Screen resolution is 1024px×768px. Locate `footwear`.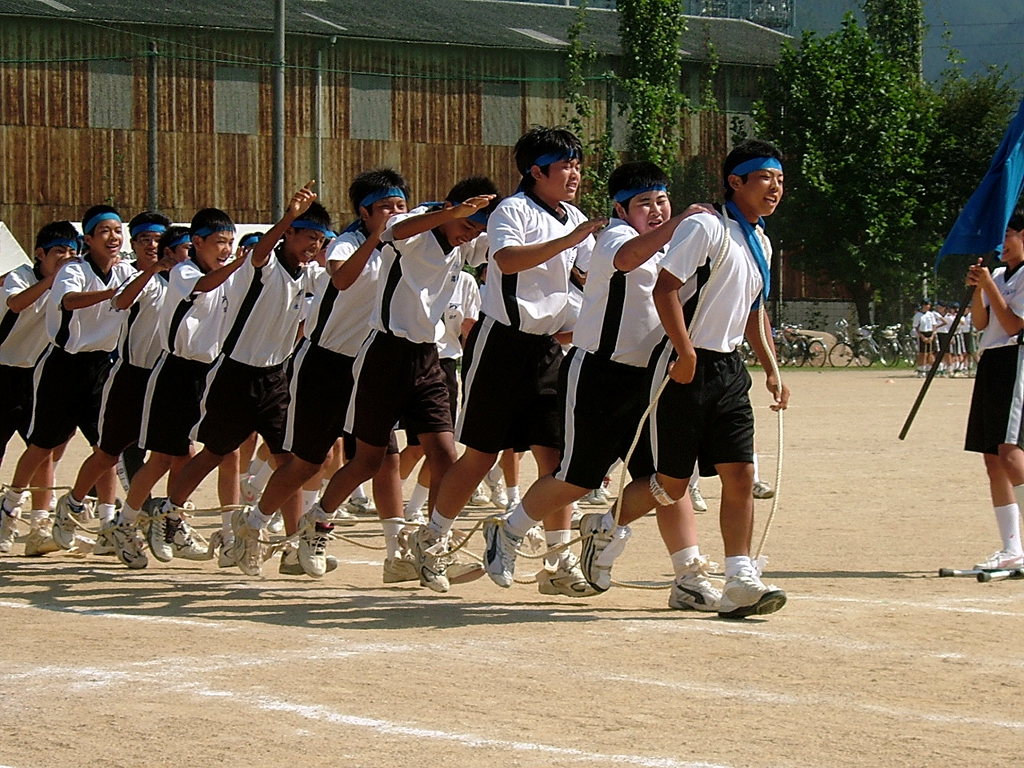
bbox(687, 478, 706, 511).
